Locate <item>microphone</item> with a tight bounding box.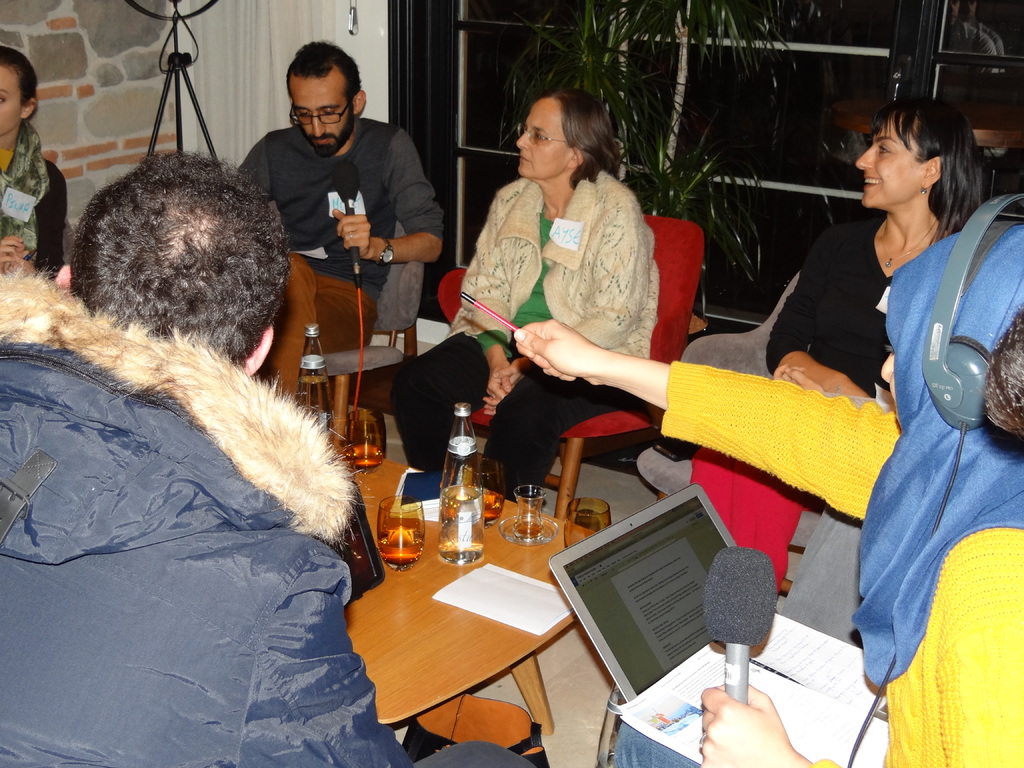
region(332, 156, 365, 269).
